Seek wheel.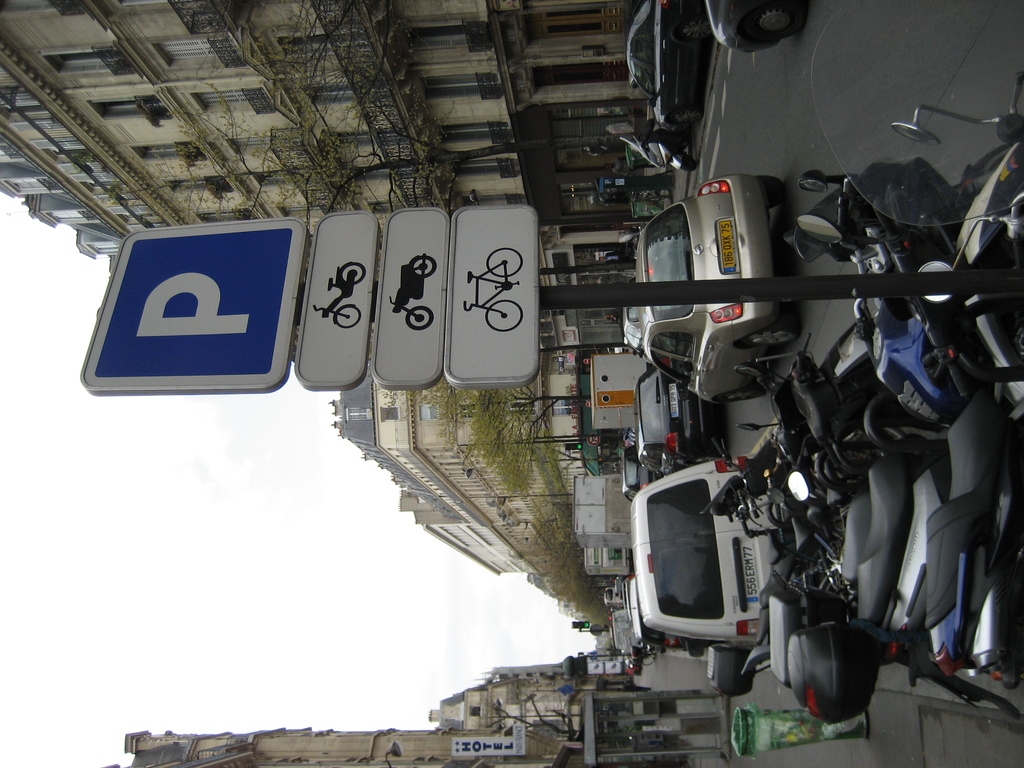
<box>407,306,433,332</box>.
